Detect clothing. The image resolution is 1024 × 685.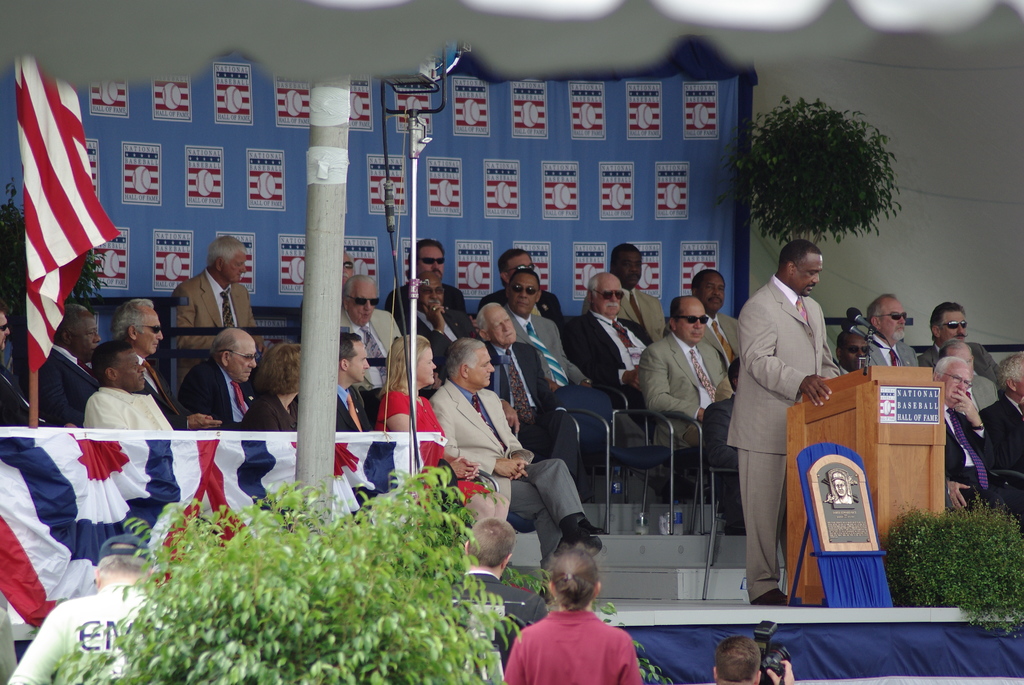
(722, 270, 837, 592).
